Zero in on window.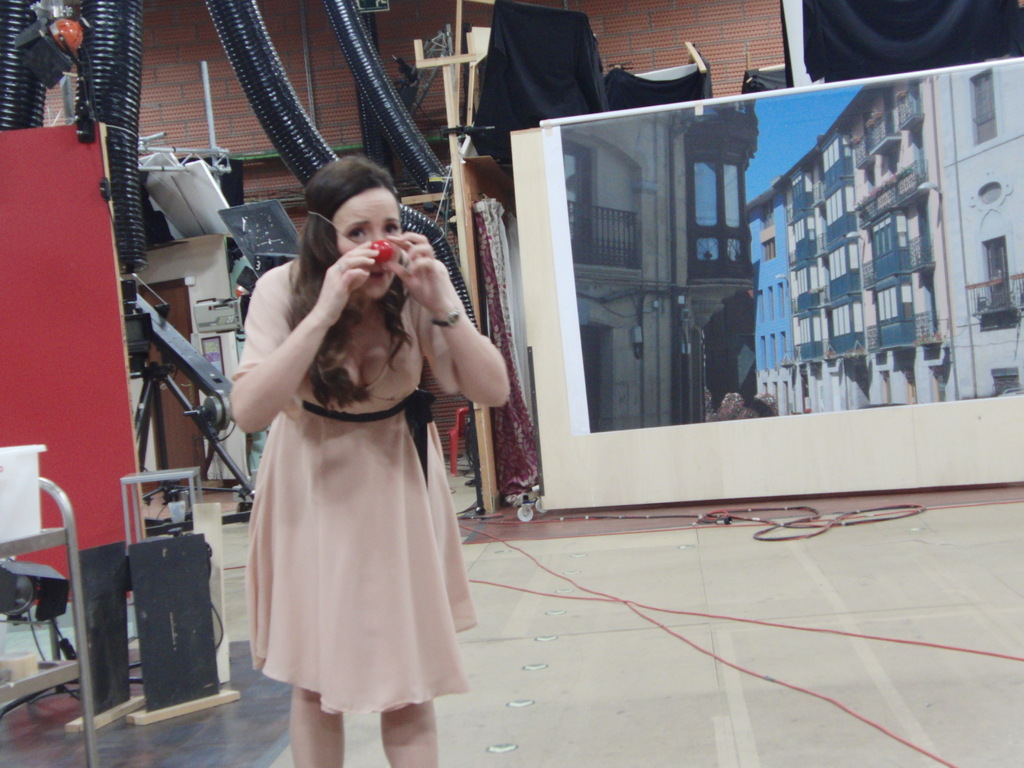
Zeroed in: (925, 270, 931, 339).
